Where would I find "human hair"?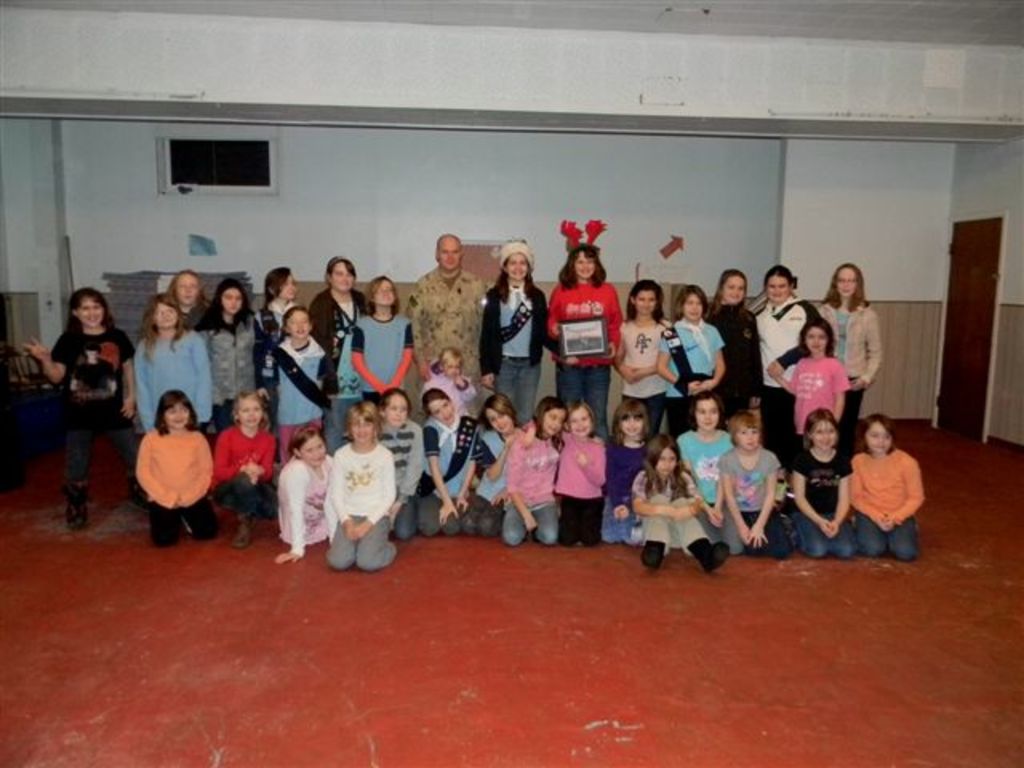
At [280,307,310,341].
